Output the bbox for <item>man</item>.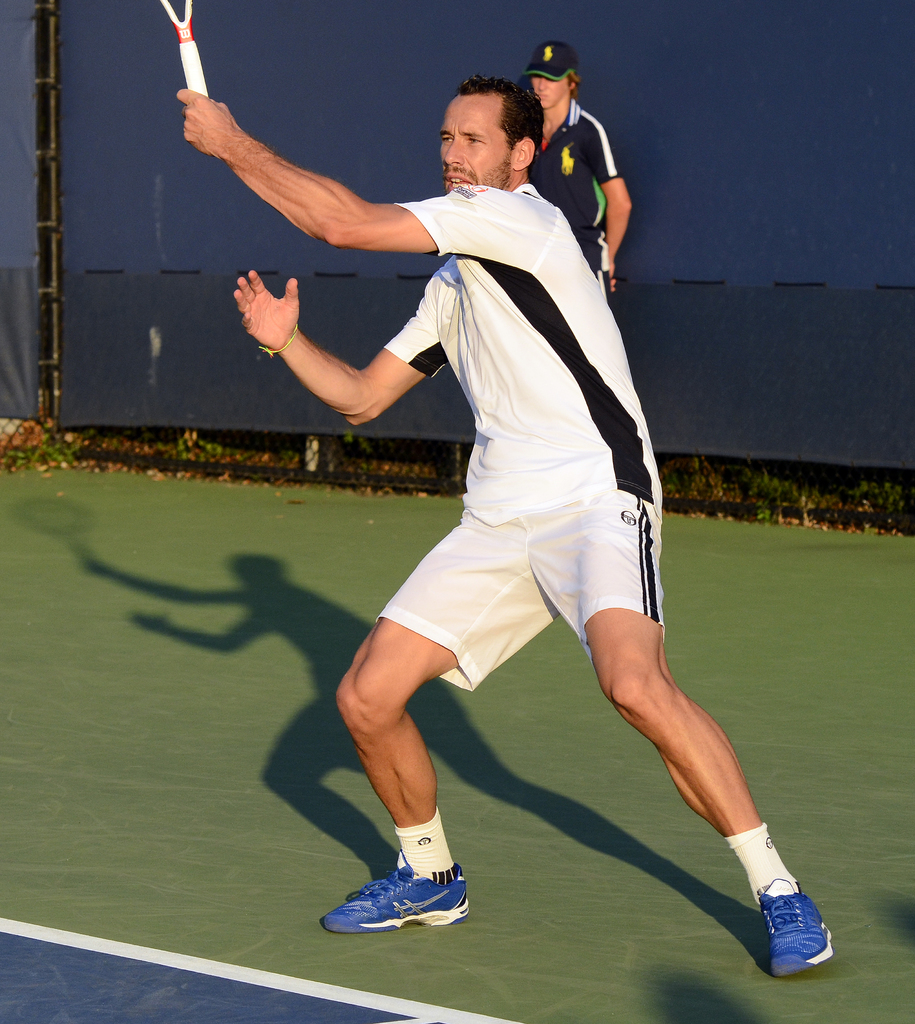
<region>517, 47, 650, 284</region>.
